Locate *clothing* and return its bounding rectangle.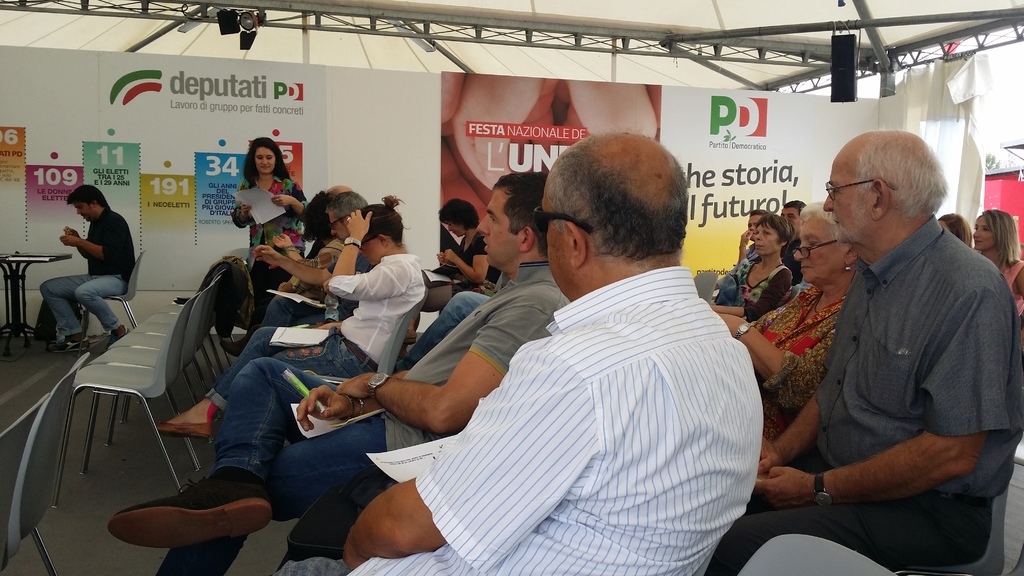
{"x1": 144, "y1": 351, "x2": 381, "y2": 575}.
